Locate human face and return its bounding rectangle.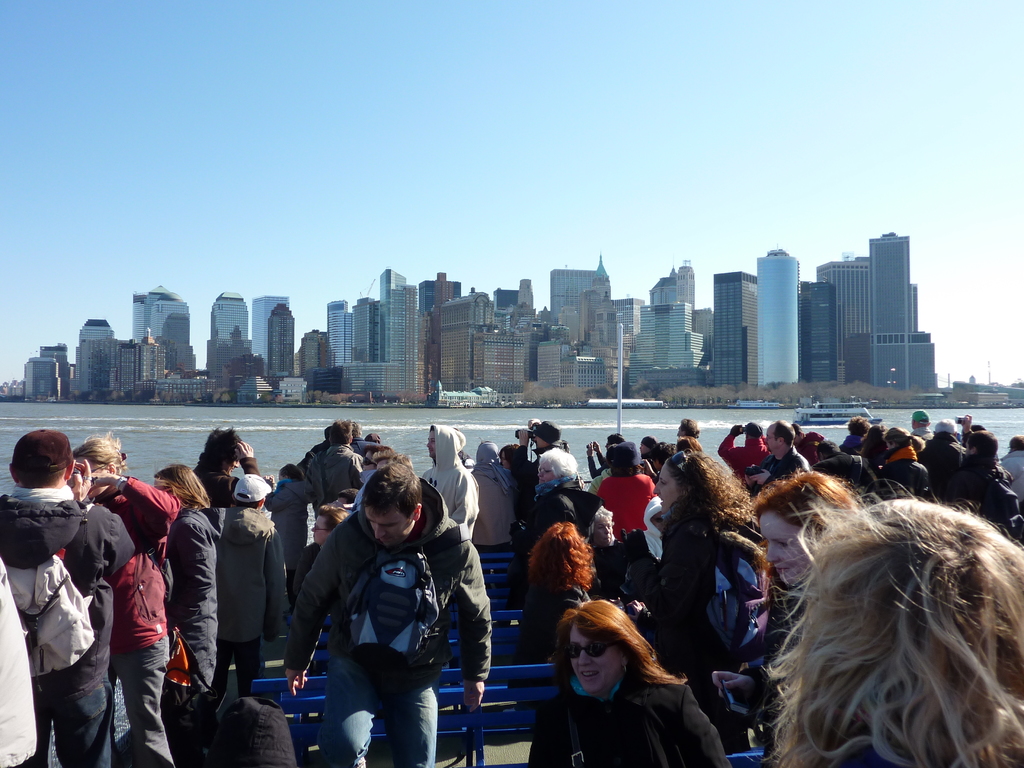
rect(757, 513, 813, 589).
